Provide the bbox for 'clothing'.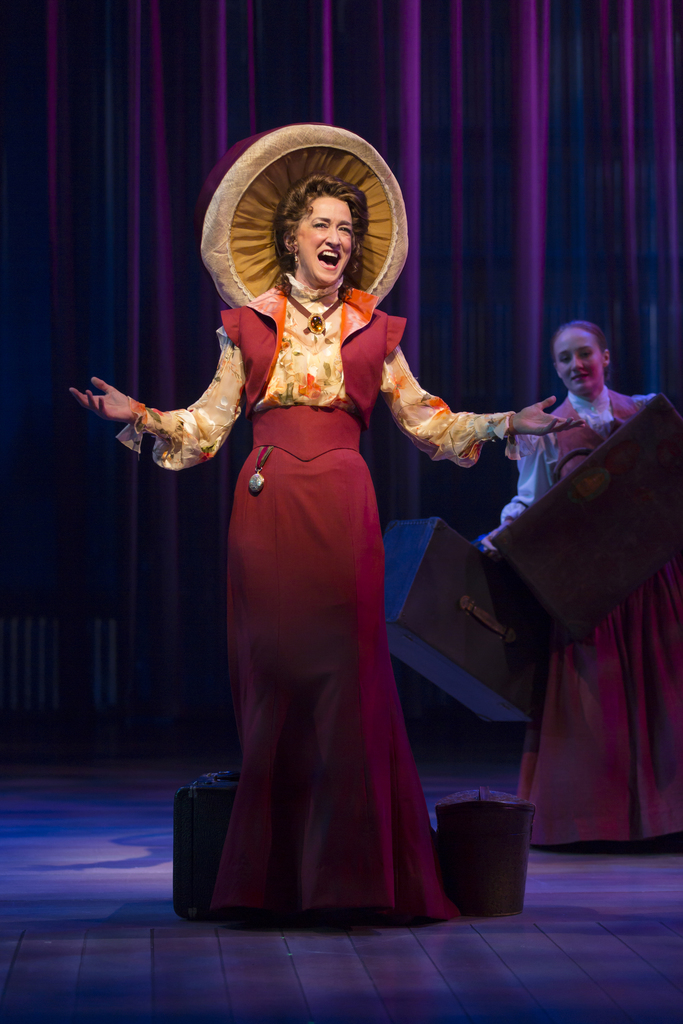
bbox=[181, 268, 438, 898].
